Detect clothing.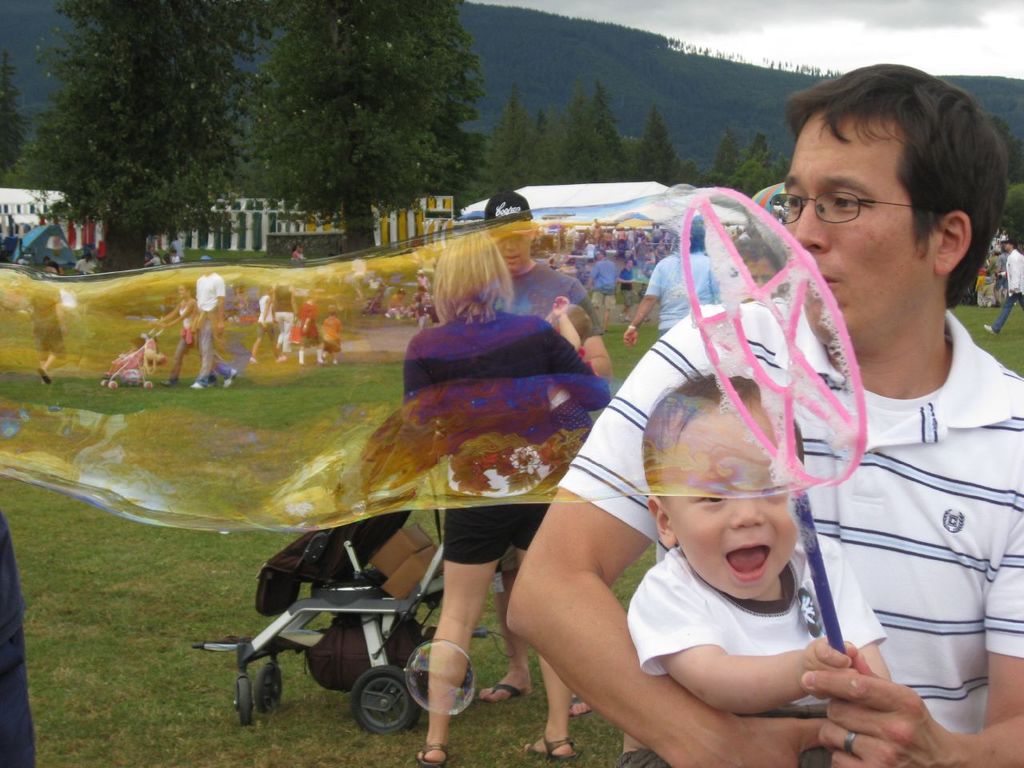
Detected at 994 246 1023 339.
